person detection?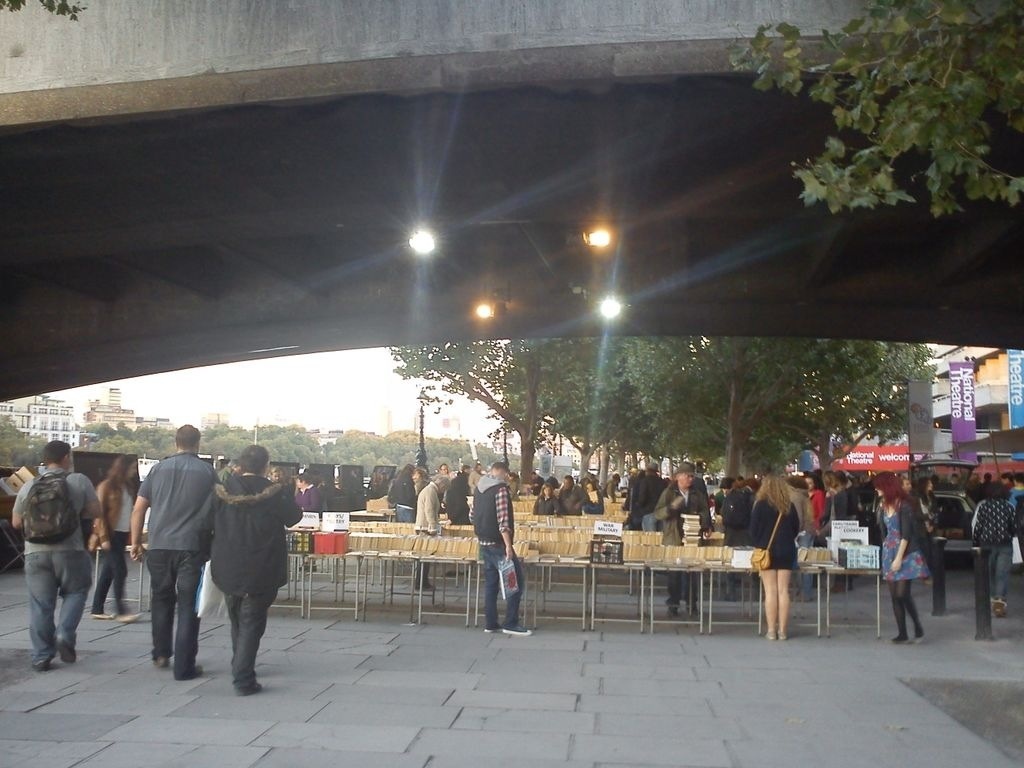
<region>8, 437, 99, 668</region>
